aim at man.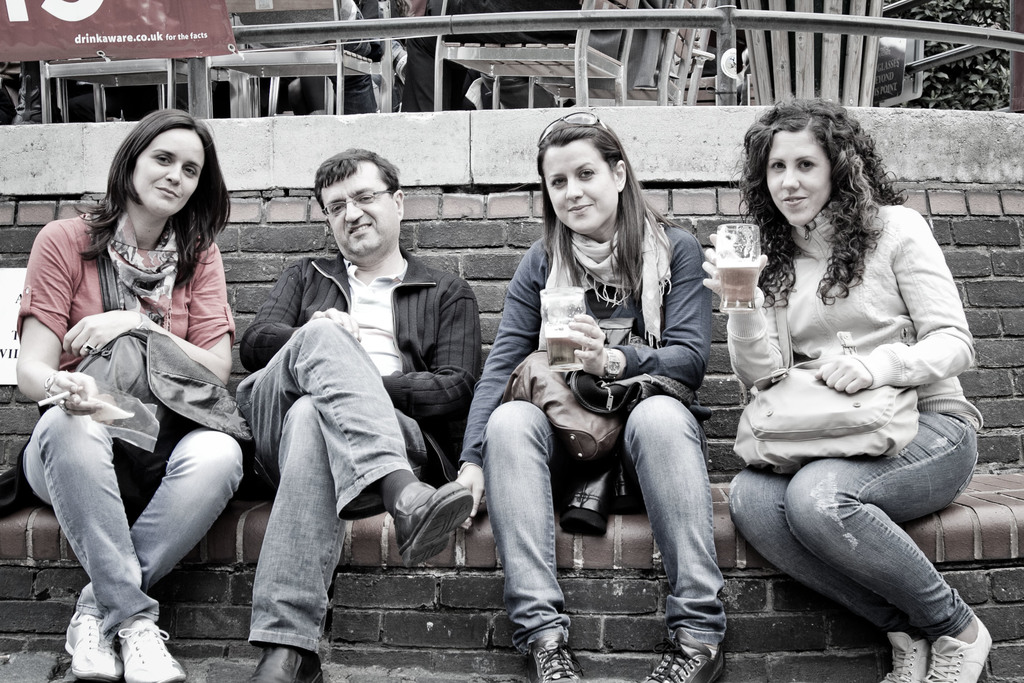
Aimed at [236, 147, 483, 682].
